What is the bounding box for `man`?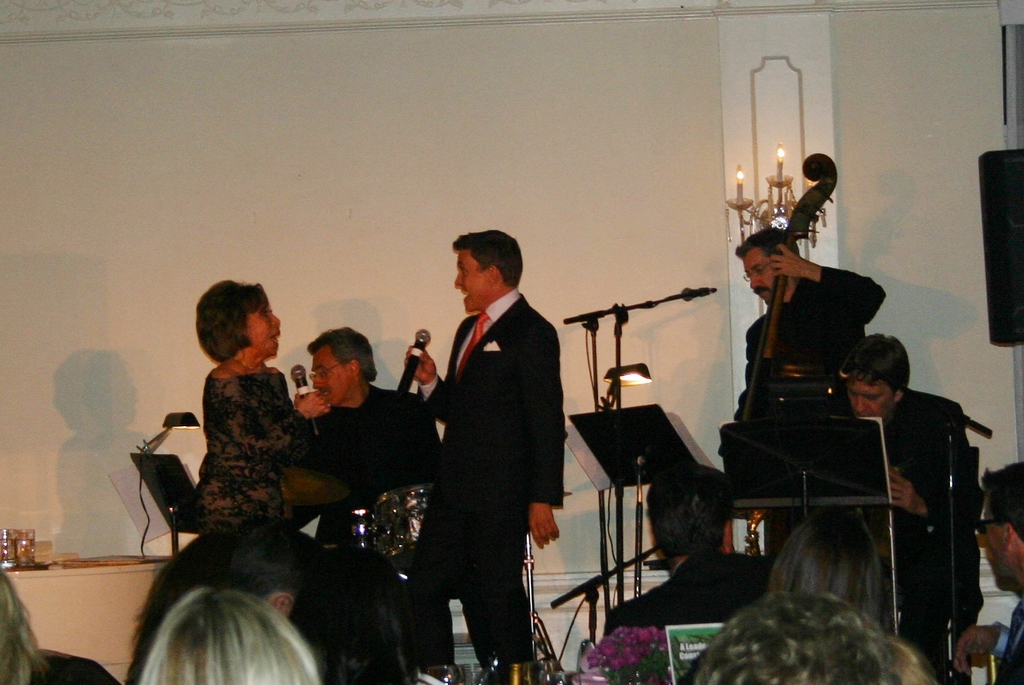
left=950, top=458, right=1023, bottom=684.
